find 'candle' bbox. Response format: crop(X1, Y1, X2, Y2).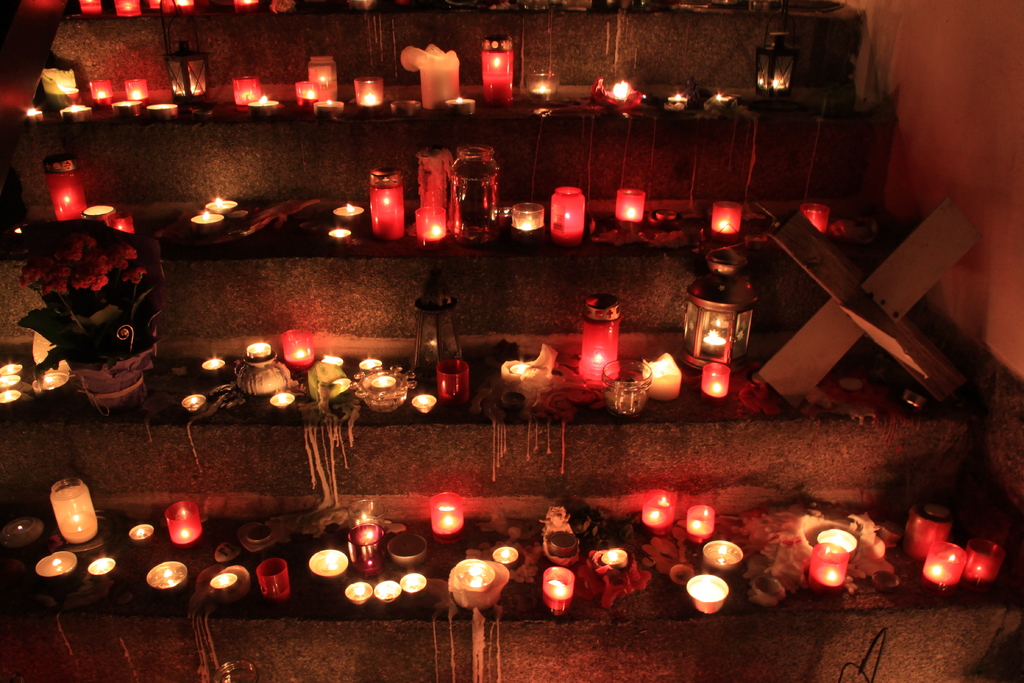
crop(909, 500, 947, 559).
